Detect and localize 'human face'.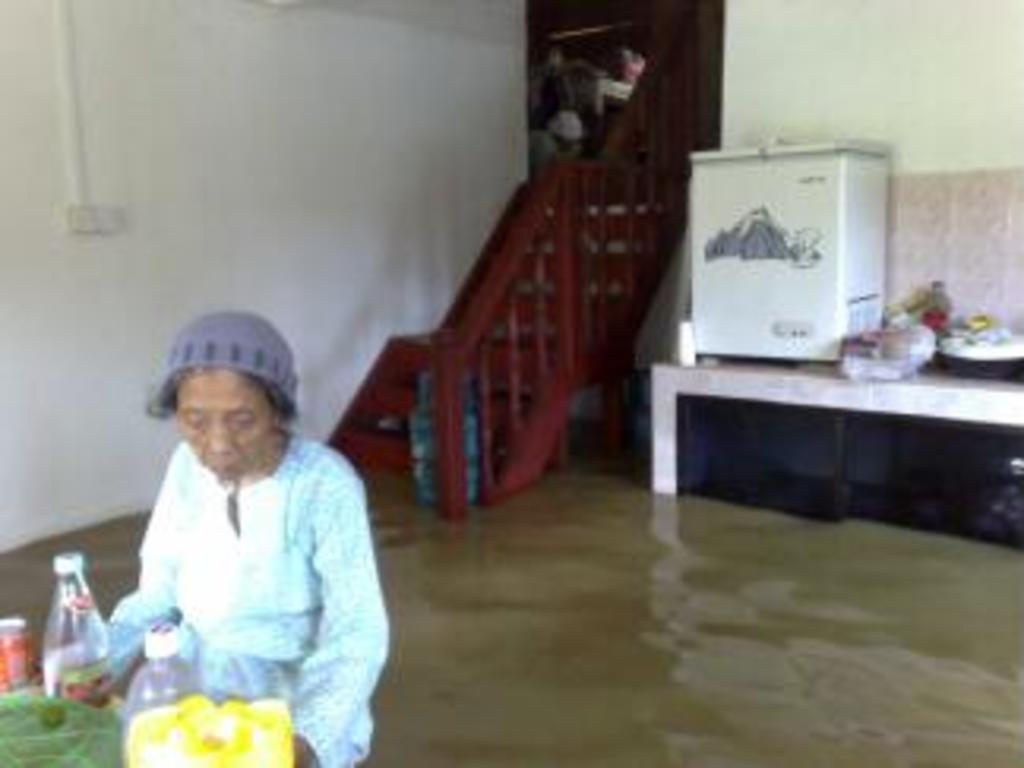
Localized at (x1=174, y1=363, x2=275, y2=480).
